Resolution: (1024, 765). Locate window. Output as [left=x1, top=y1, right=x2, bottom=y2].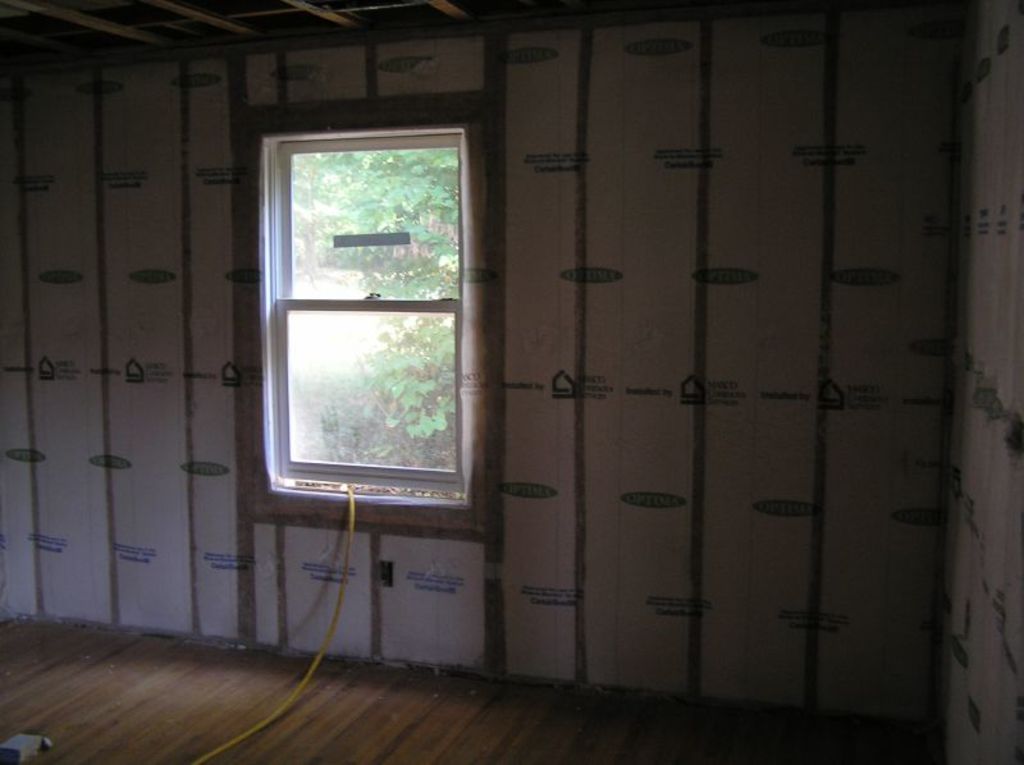
[left=268, top=132, right=471, bottom=487].
